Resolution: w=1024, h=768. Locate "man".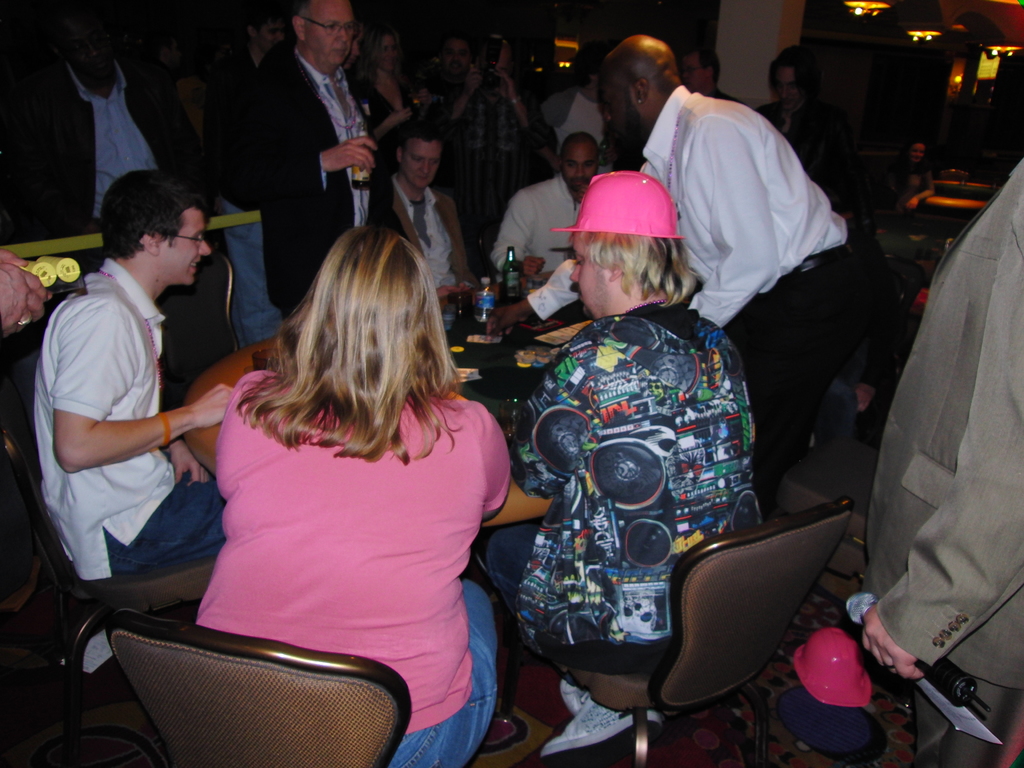
<bbox>486, 170, 764, 759</bbox>.
